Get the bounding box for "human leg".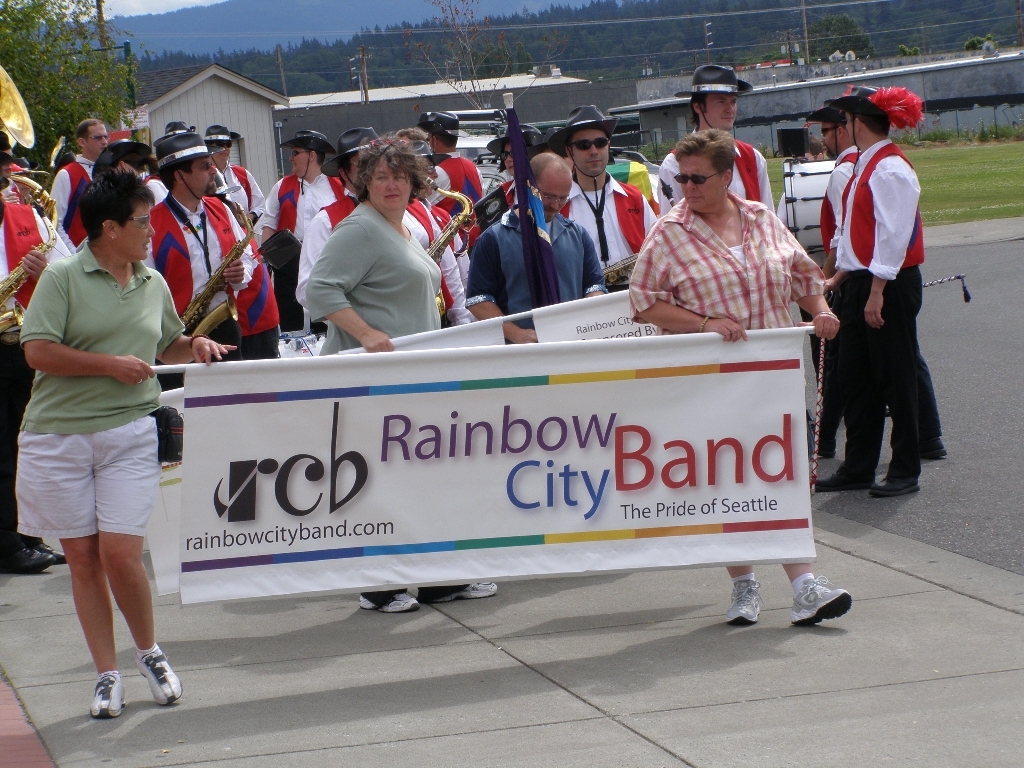
region(870, 263, 932, 501).
